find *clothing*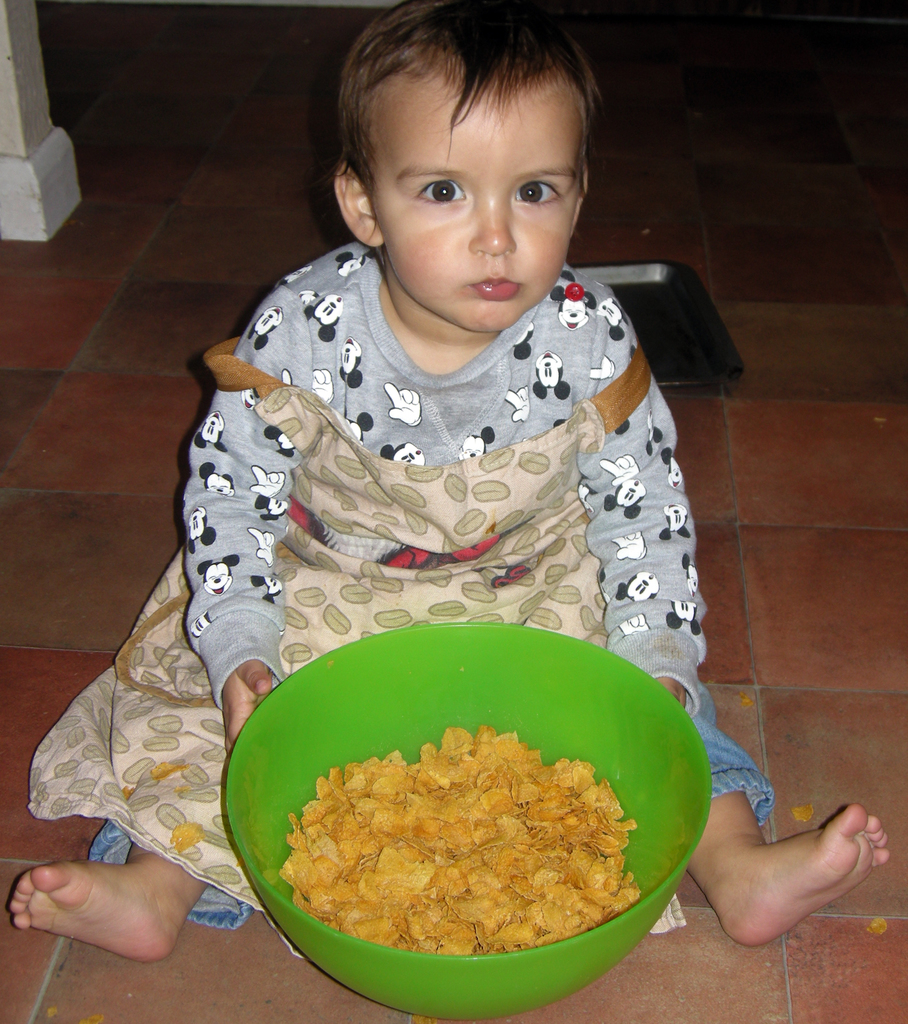
[x1=22, y1=233, x2=774, y2=952]
